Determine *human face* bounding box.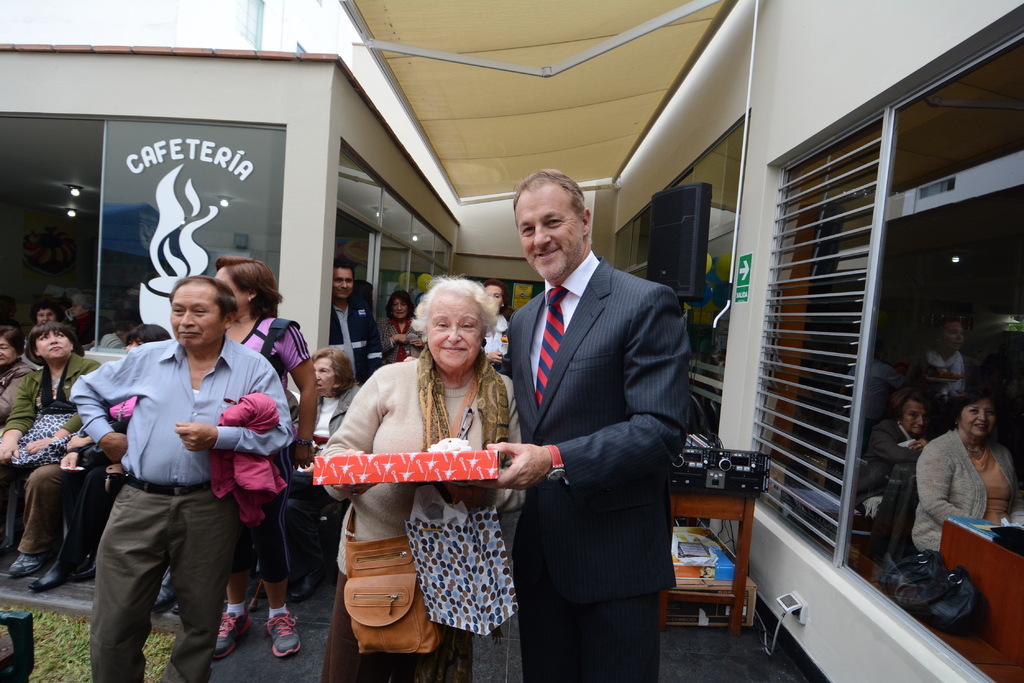
Determined: 963, 401, 995, 438.
